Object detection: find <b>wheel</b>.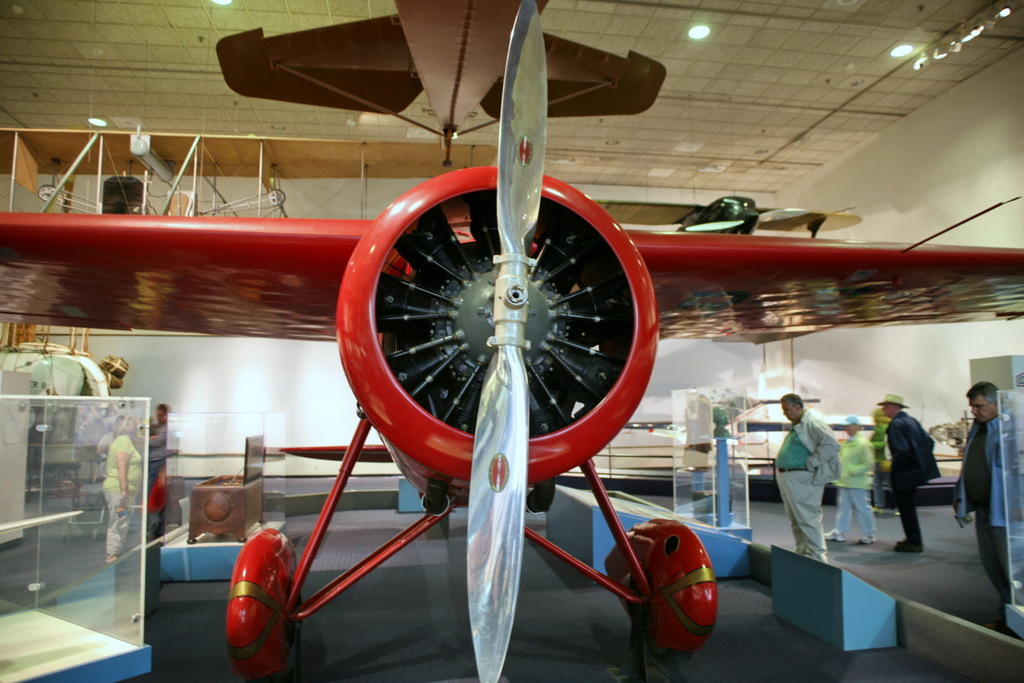
226/527/302/682.
